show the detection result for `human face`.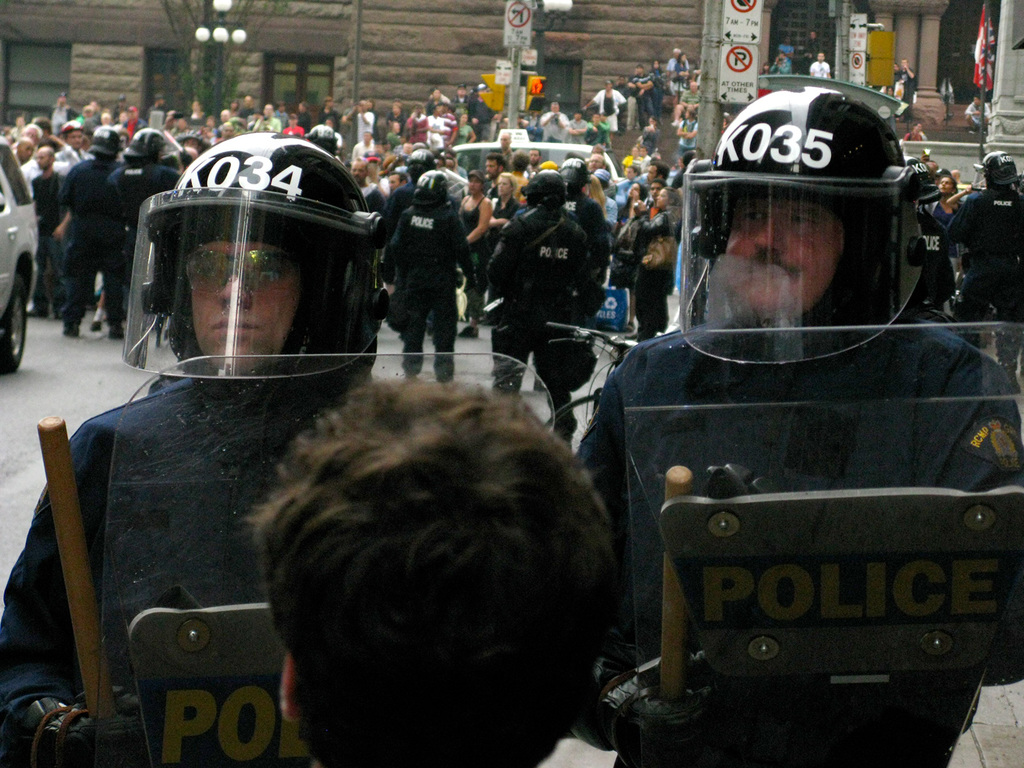
[719,195,849,321].
